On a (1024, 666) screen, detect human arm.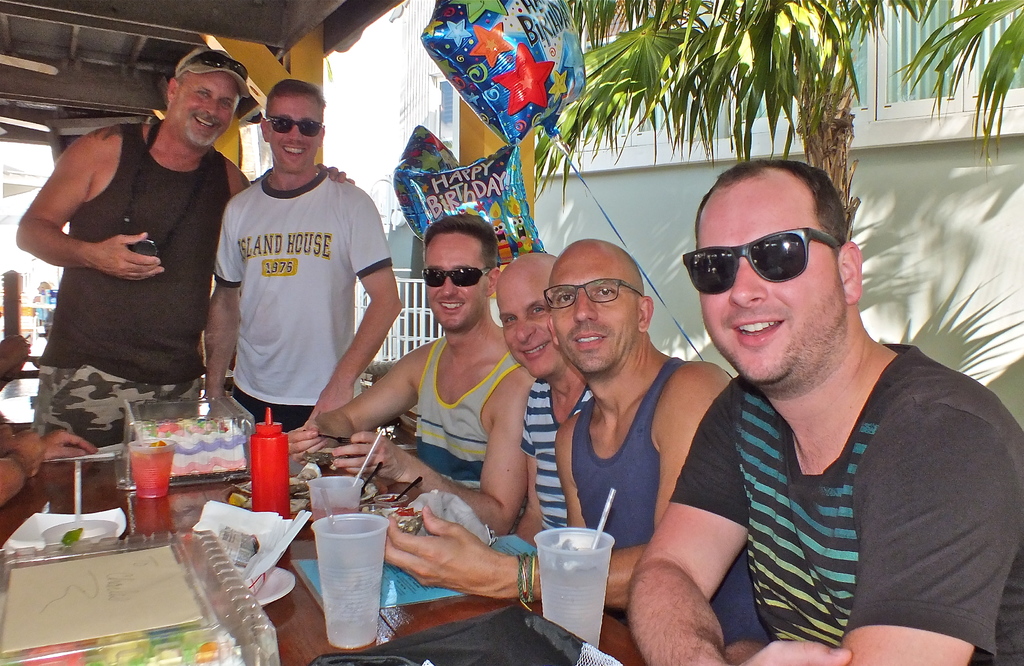
[6, 119, 168, 286].
